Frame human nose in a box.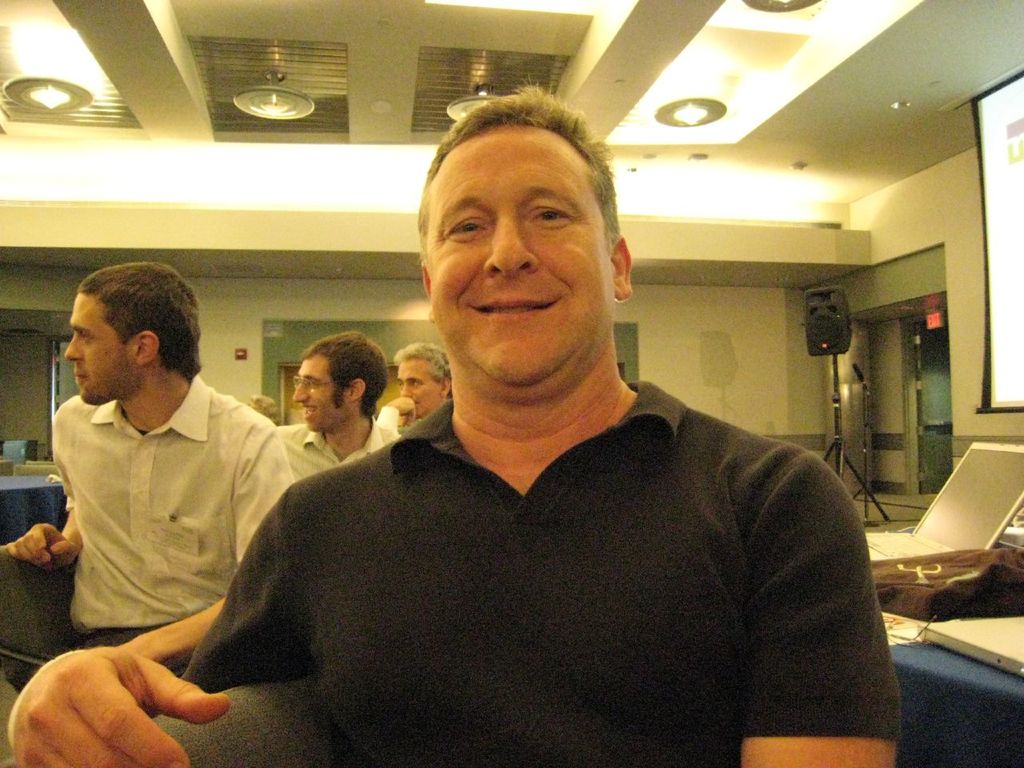
<bbox>63, 333, 83, 361</bbox>.
